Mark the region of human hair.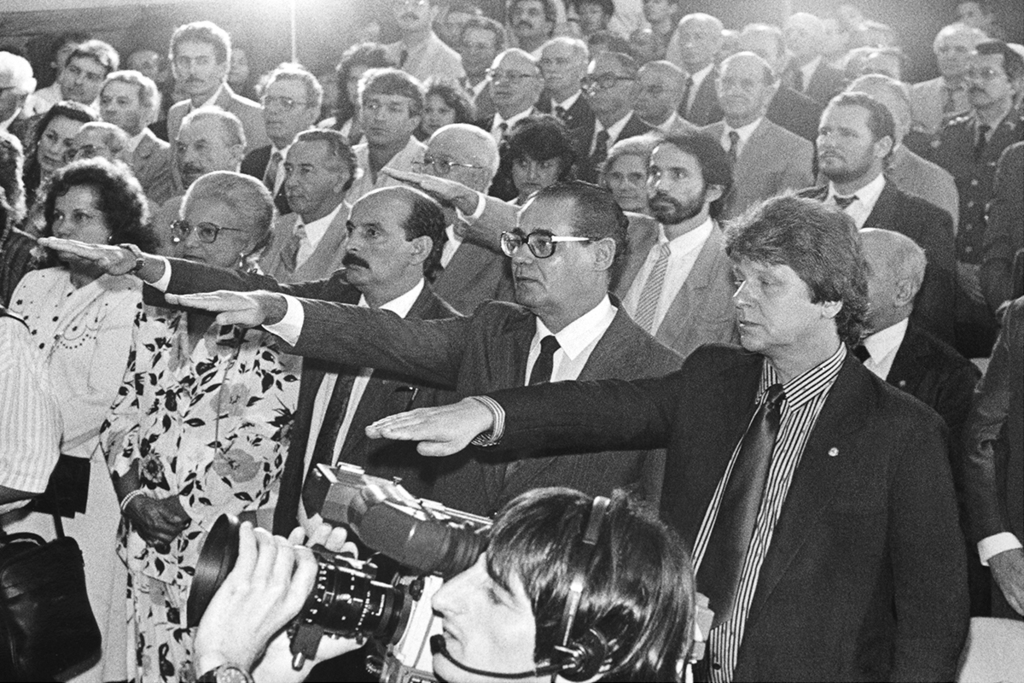
Region: (676,11,725,44).
